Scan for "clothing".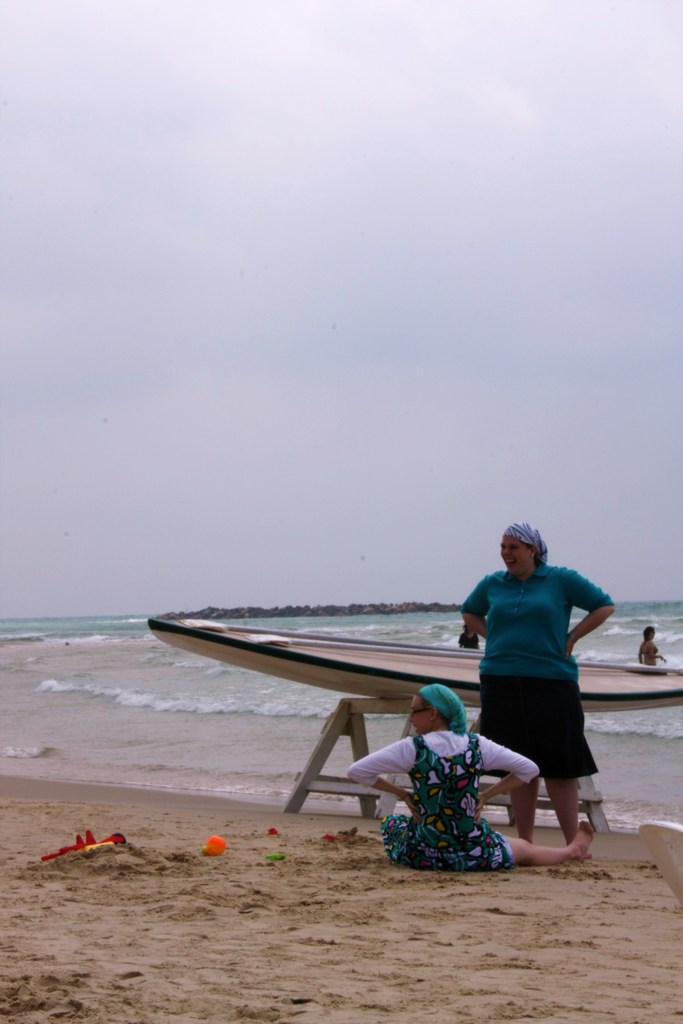
Scan result: select_region(468, 554, 618, 813).
